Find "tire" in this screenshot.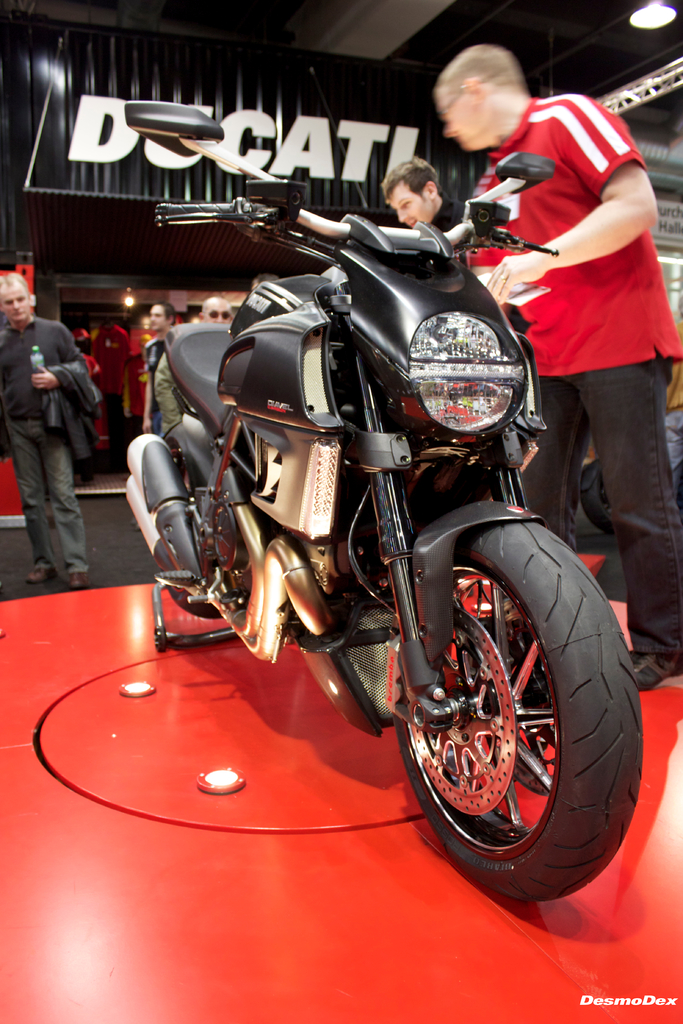
The bounding box for "tire" is crop(152, 423, 245, 617).
